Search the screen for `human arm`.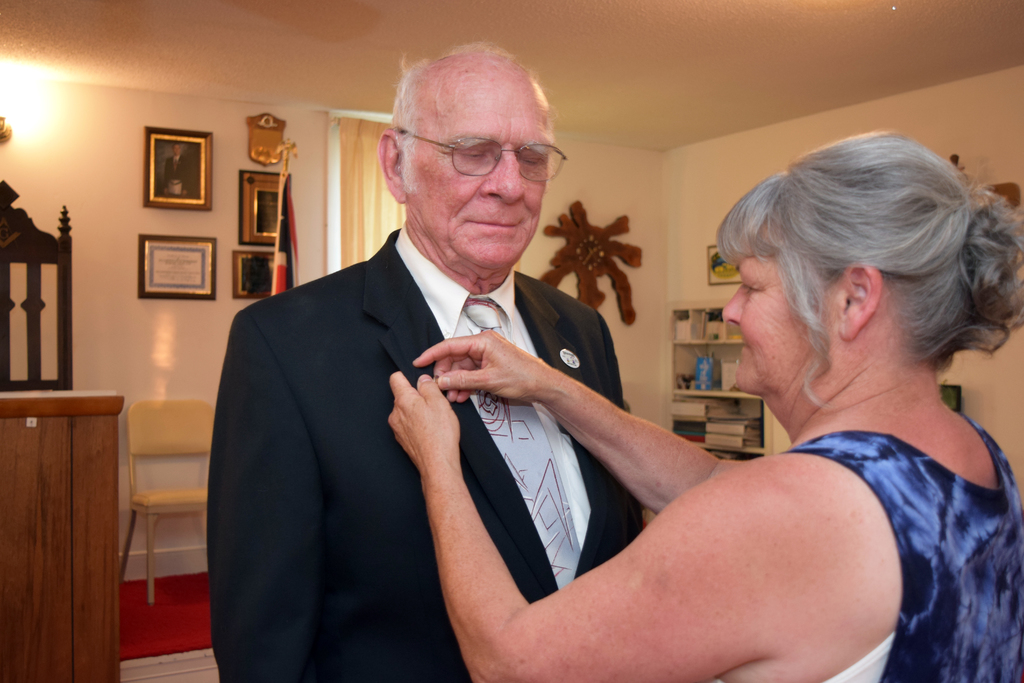
Found at [582, 306, 652, 554].
